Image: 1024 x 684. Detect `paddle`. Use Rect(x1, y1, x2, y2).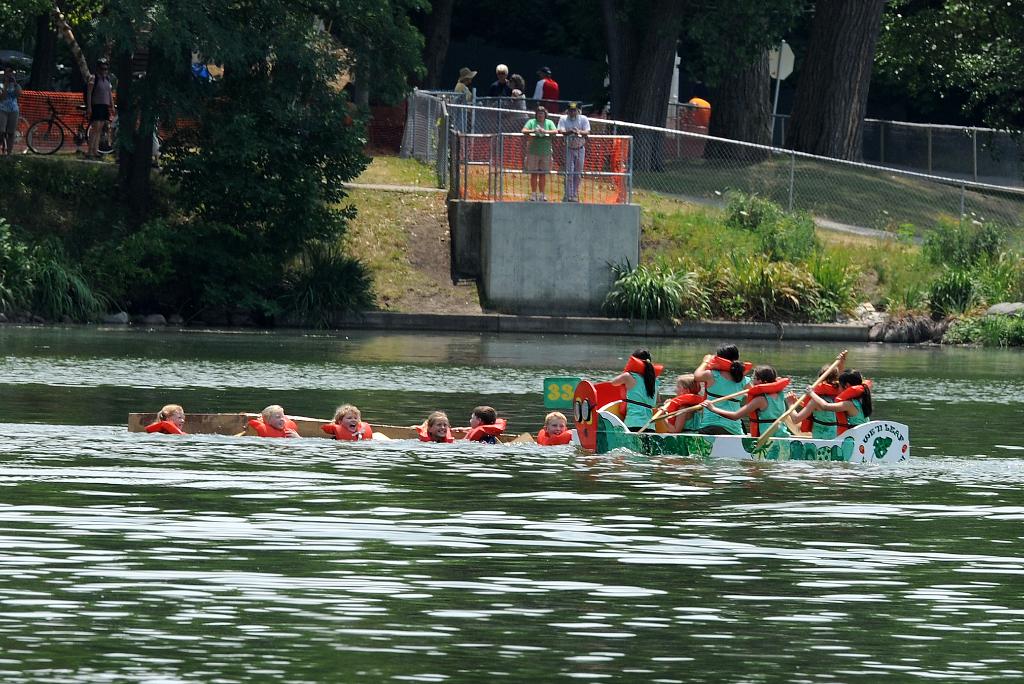
Rect(646, 388, 750, 425).
